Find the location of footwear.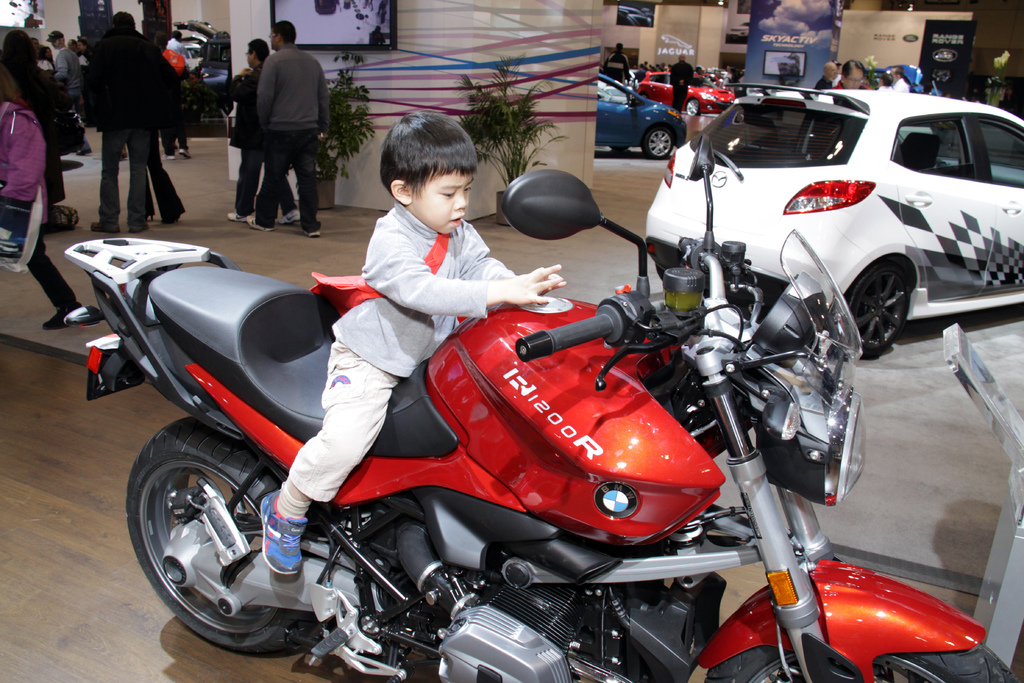
Location: (left=248, top=222, right=270, bottom=235).
